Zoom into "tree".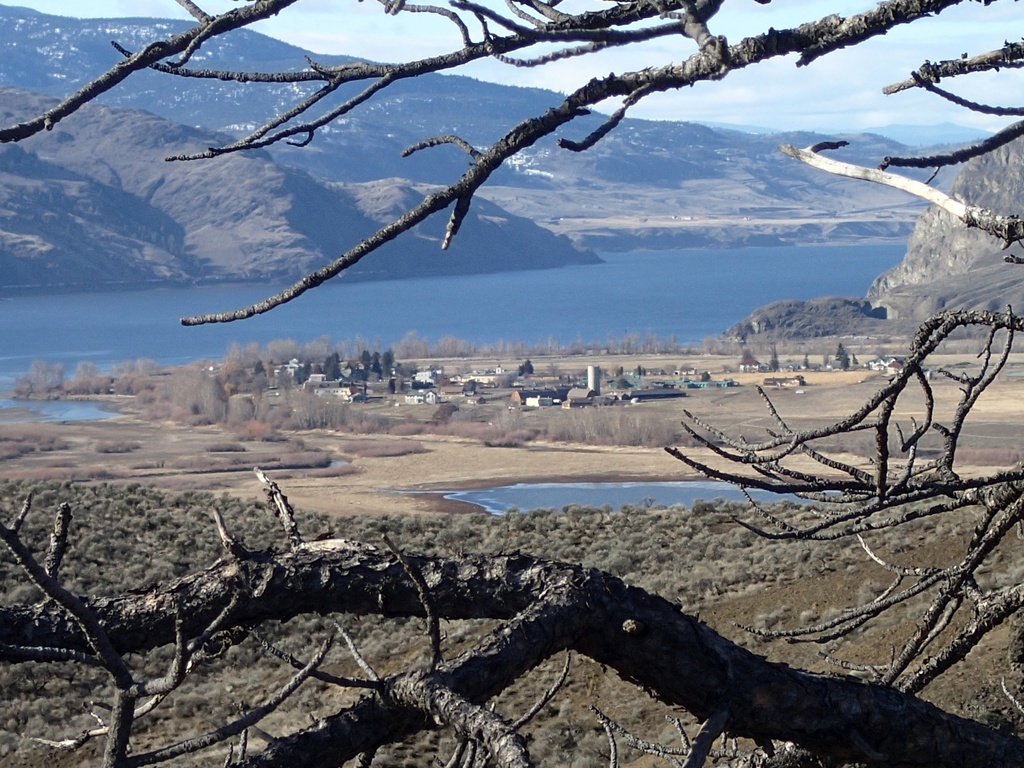
Zoom target: locate(73, 362, 98, 400).
